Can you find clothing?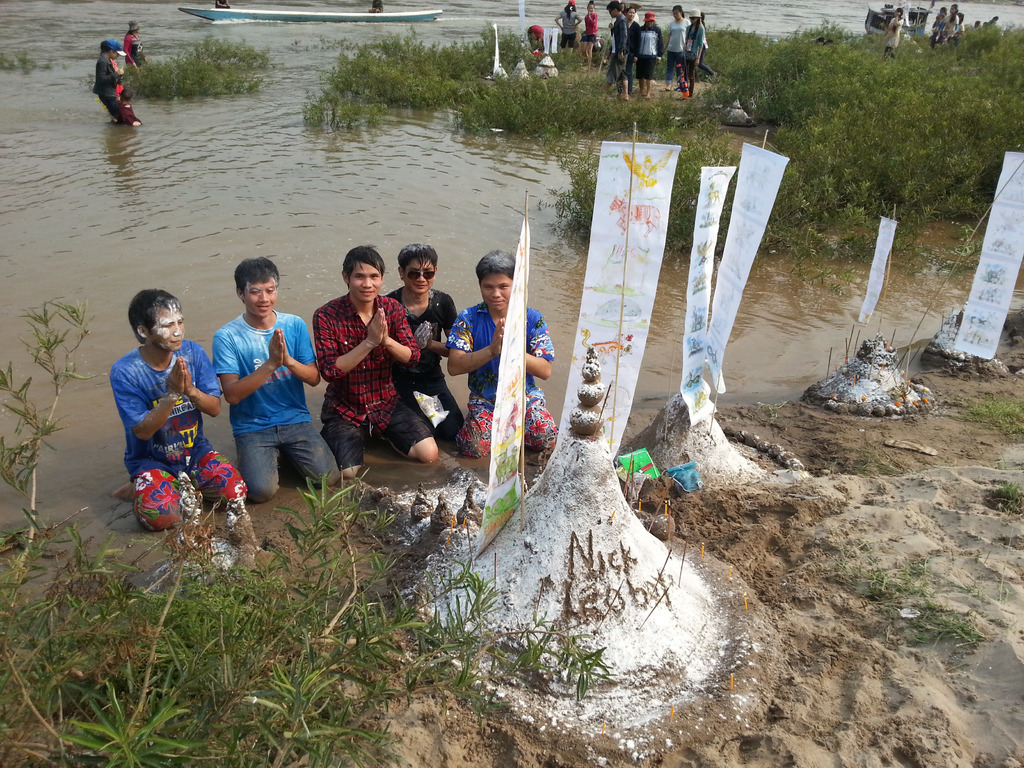
Yes, bounding box: [943, 13, 961, 41].
